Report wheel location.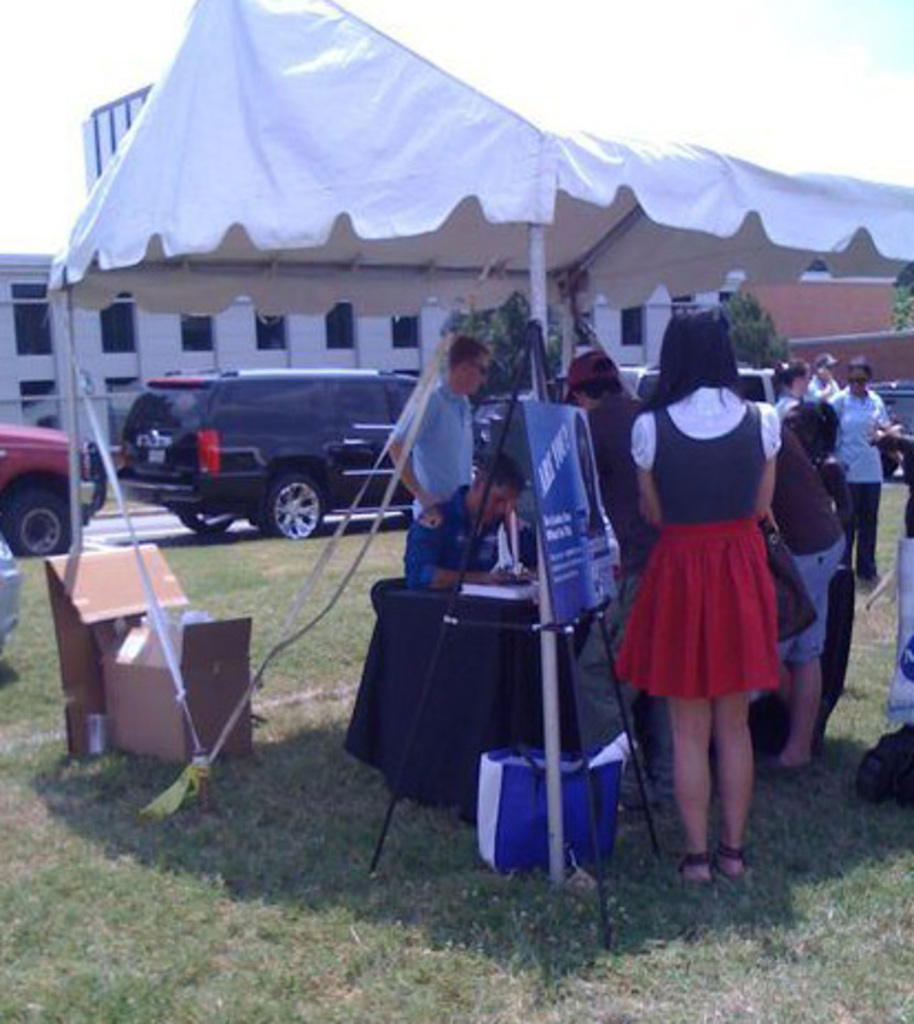
Report: detection(245, 468, 331, 538).
